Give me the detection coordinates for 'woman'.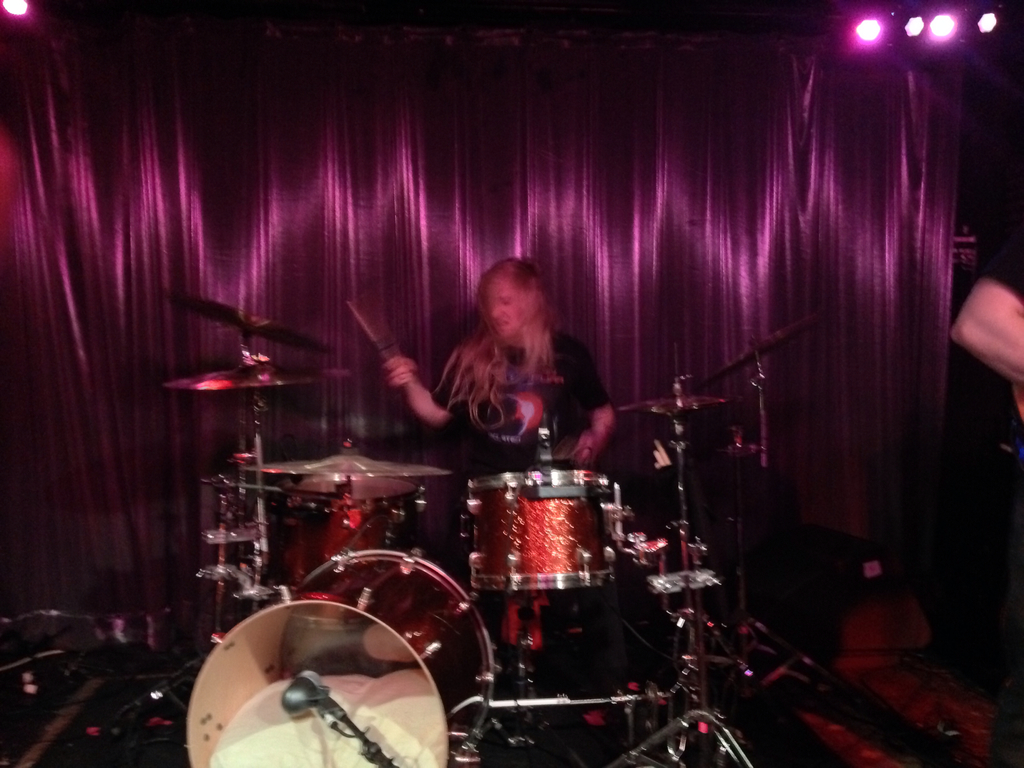
left=426, top=253, right=599, bottom=465.
